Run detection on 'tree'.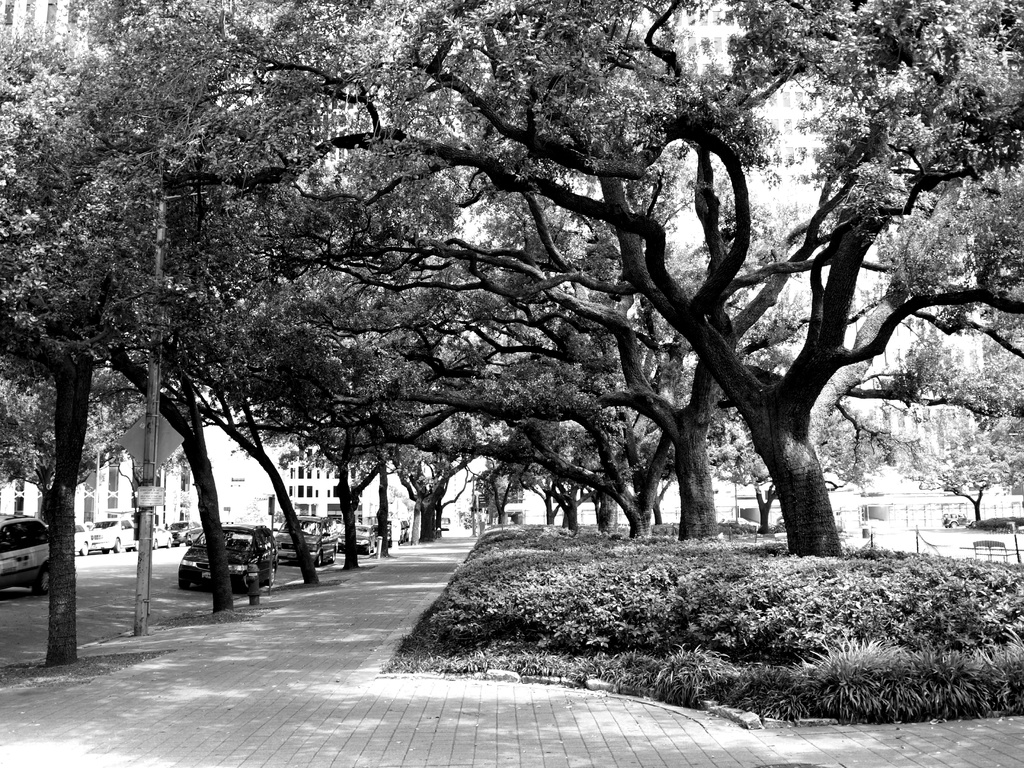
Result: rect(275, 408, 390, 578).
